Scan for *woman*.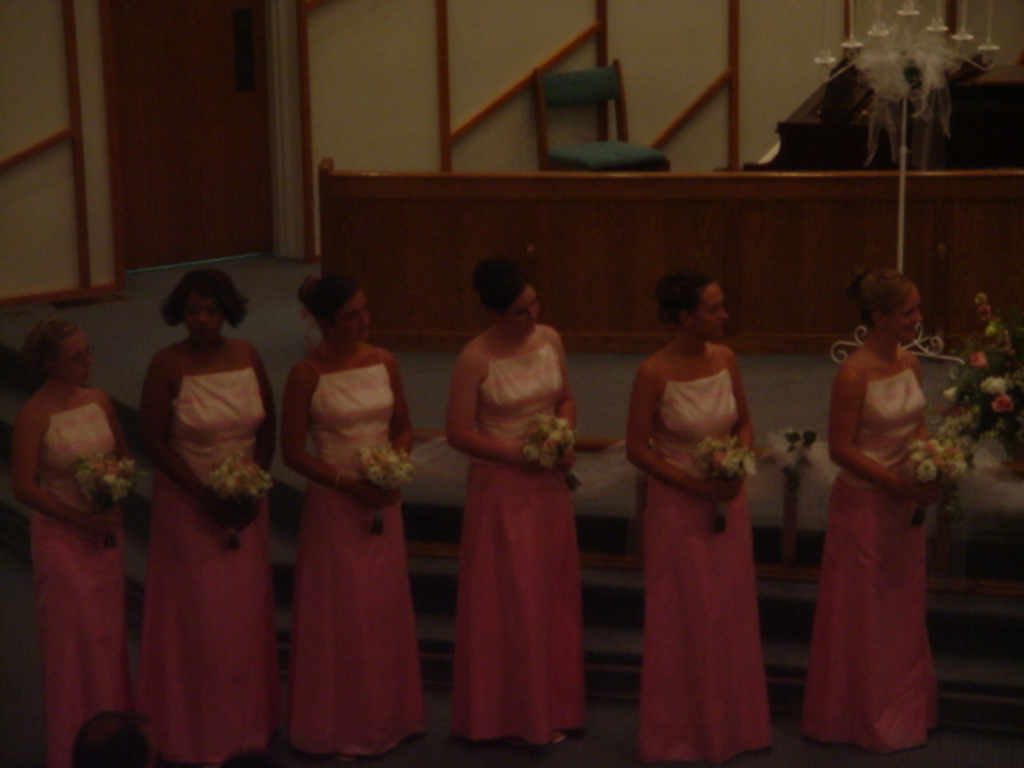
Scan result: Rect(802, 254, 963, 758).
